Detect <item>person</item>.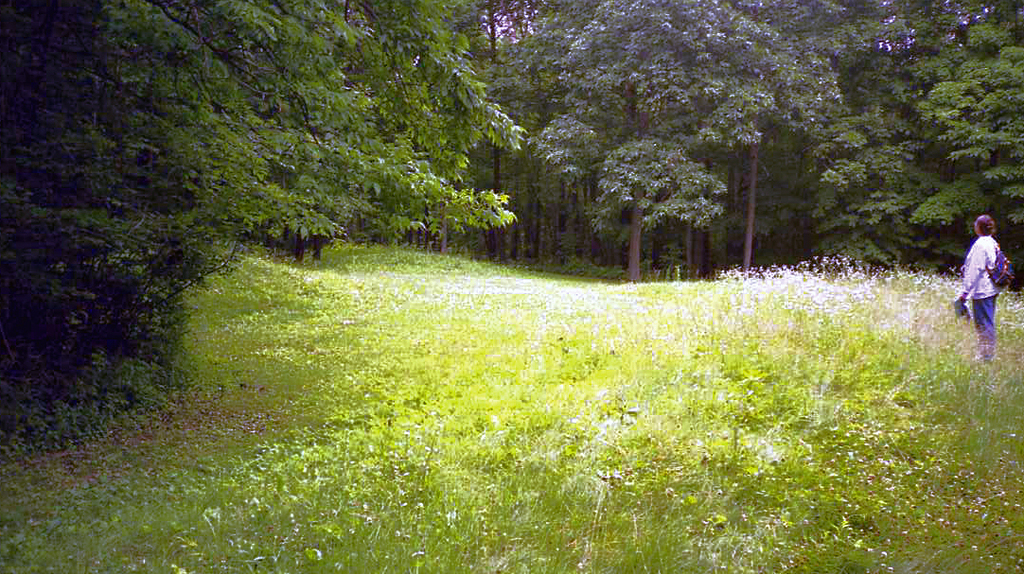
Detected at (x1=957, y1=216, x2=1011, y2=364).
